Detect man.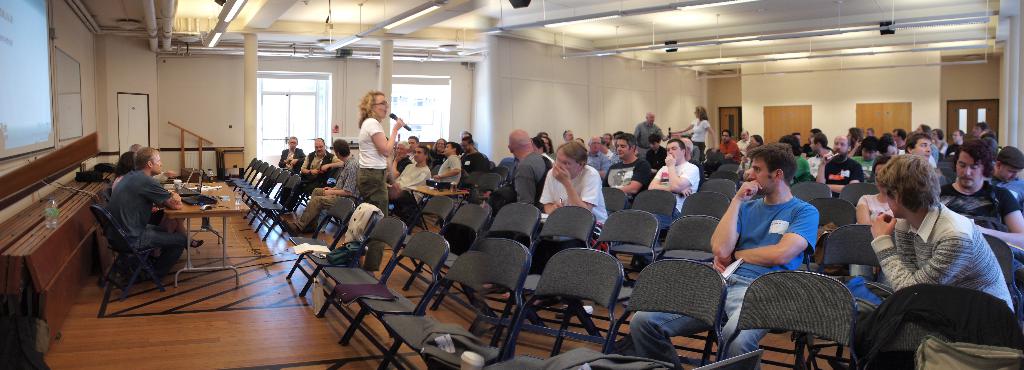
Detected at x1=509 y1=124 x2=554 y2=198.
